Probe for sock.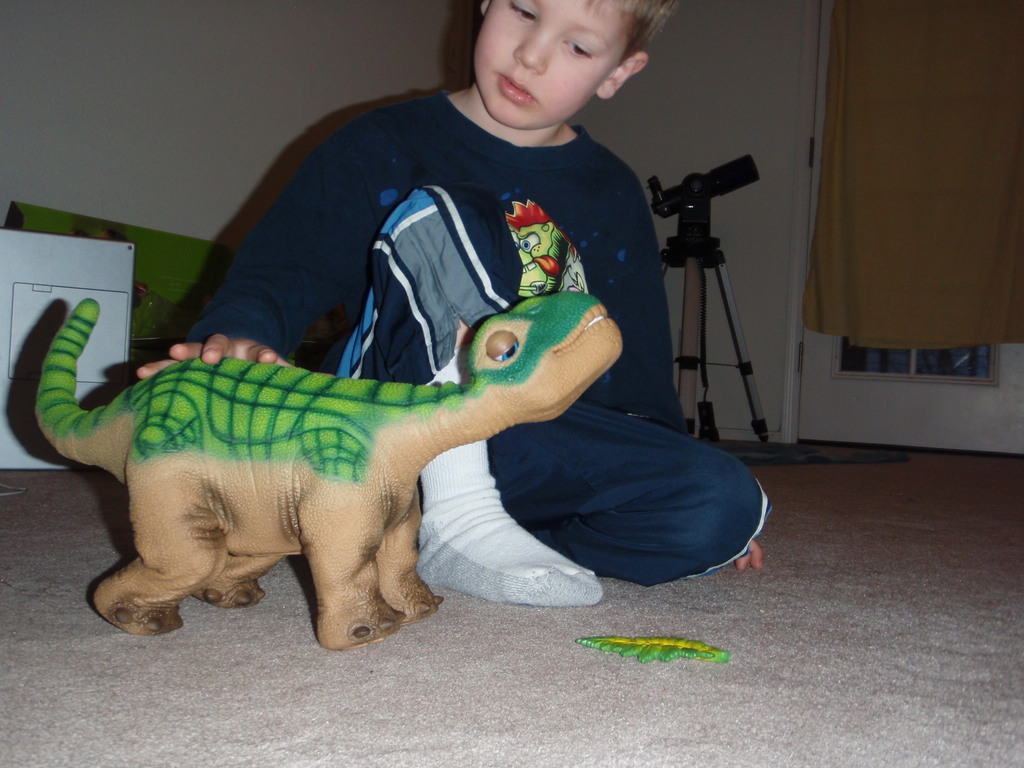
Probe result: {"x1": 419, "y1": 438, "x2": 602, "y2": 608}.
